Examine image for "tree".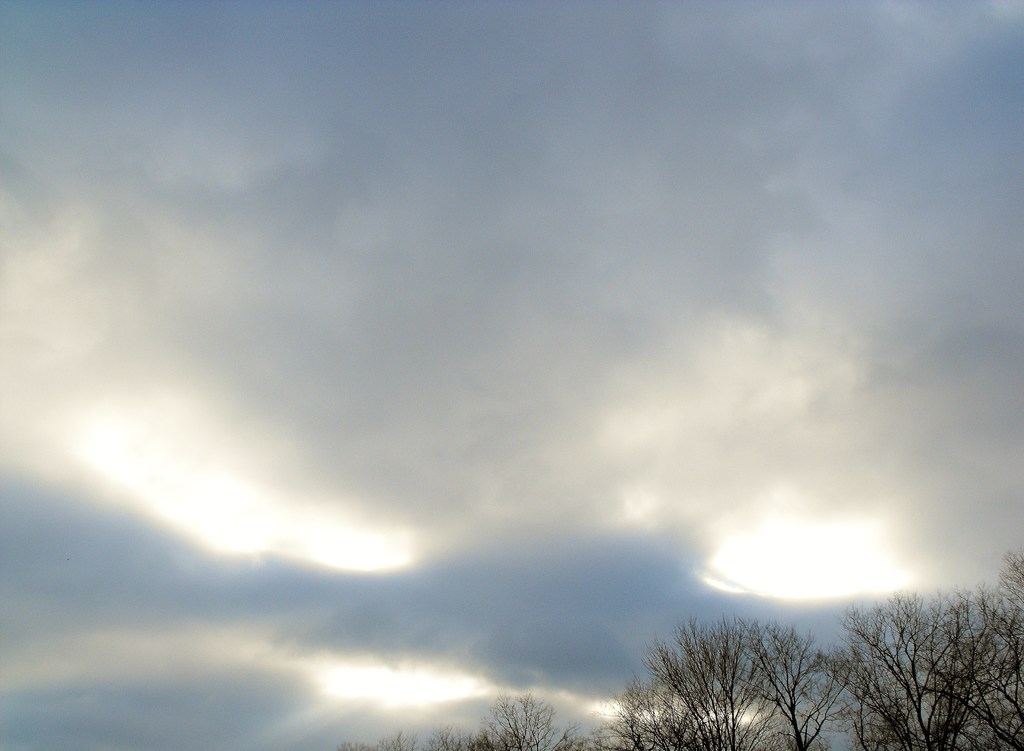
Examination result: 337, 693, 609, 750.
